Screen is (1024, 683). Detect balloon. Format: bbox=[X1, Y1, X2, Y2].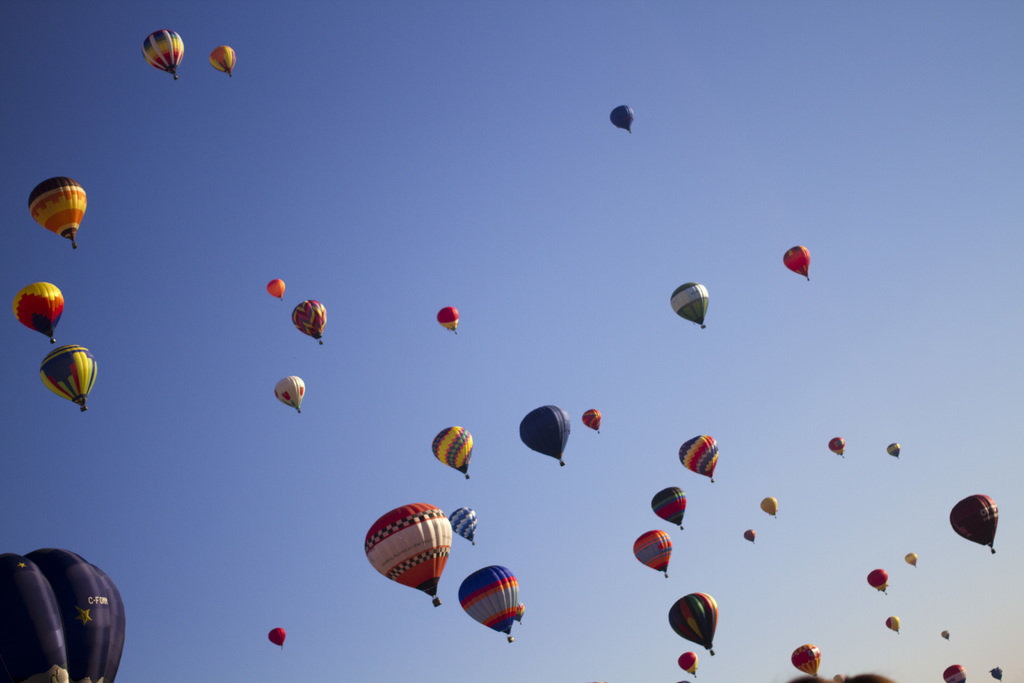
bbox=[512, 603, 525, 619].
